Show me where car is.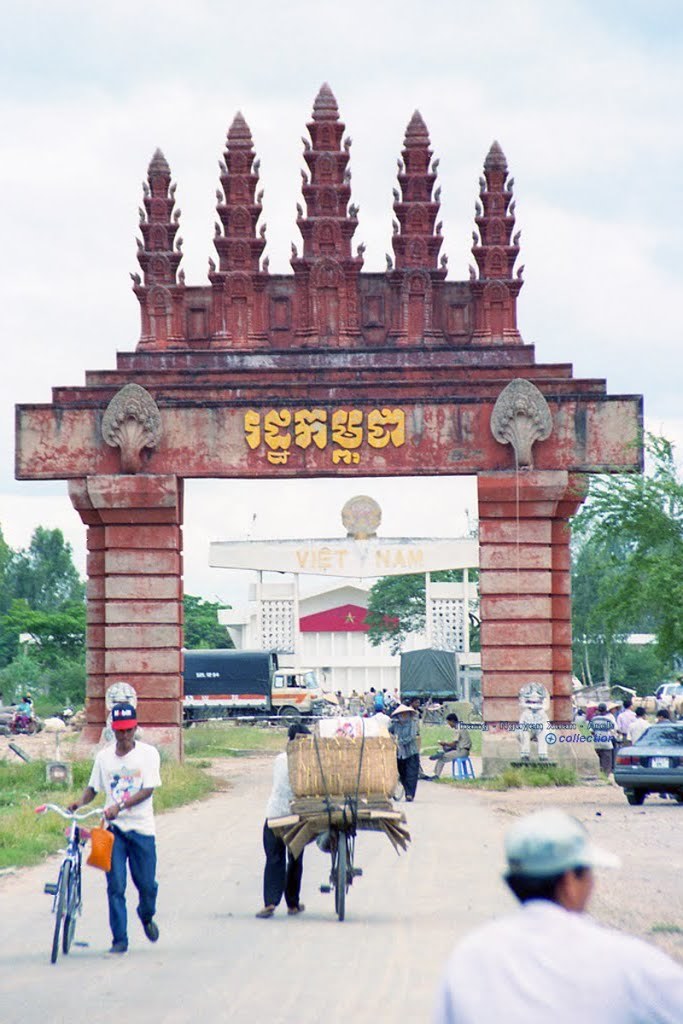
car is at l=593, t=729, r=682, b=806.
